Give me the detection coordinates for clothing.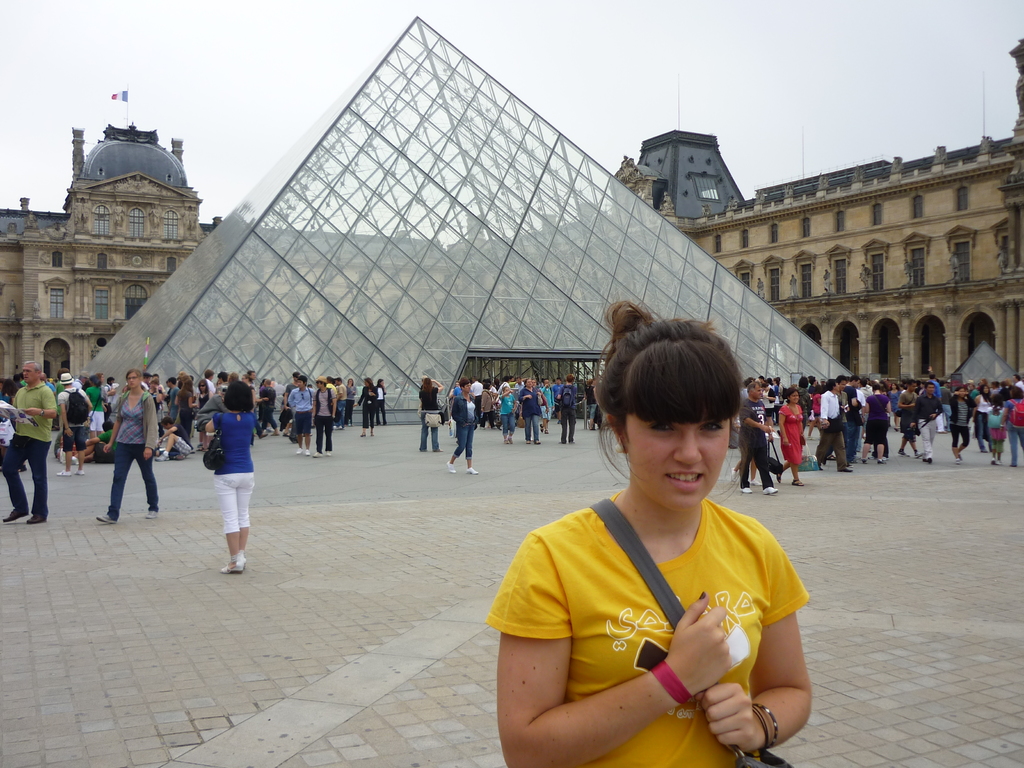
box=[520, 385, 542, 440].
